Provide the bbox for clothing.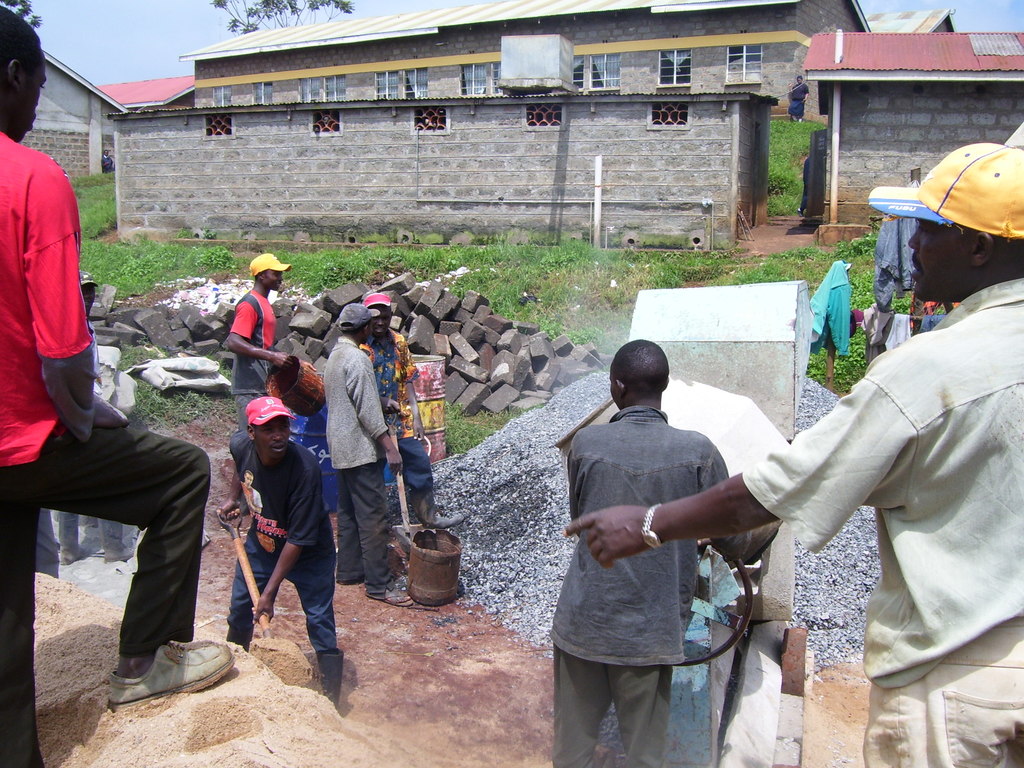
left=800, top=159, right=811, bottom=214.
